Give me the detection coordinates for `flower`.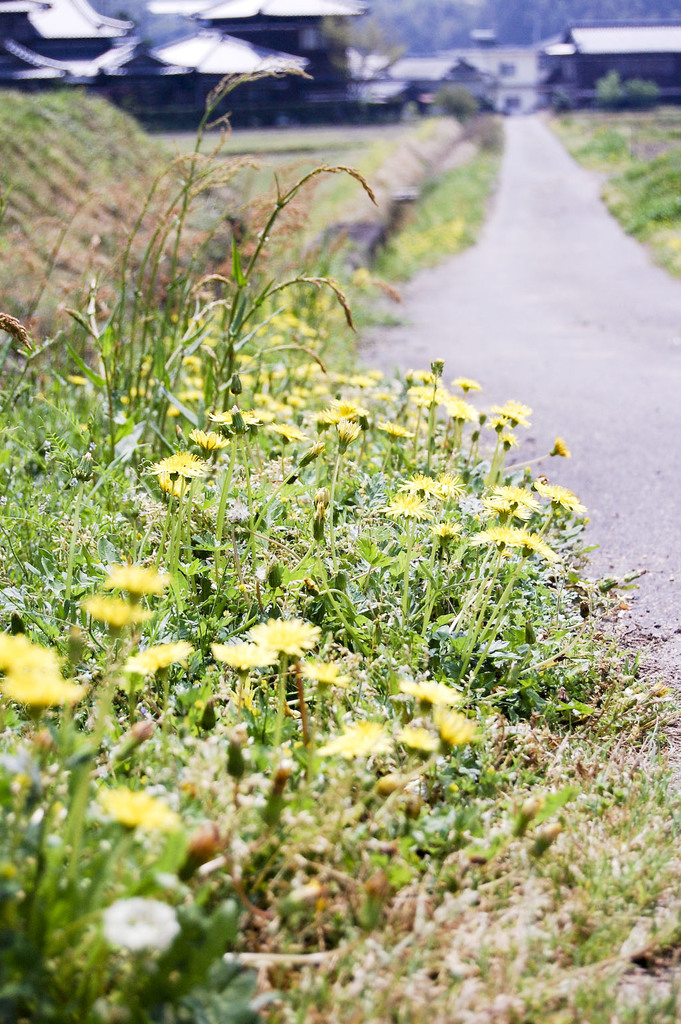
l=0, t=630, r=58, b=674.
